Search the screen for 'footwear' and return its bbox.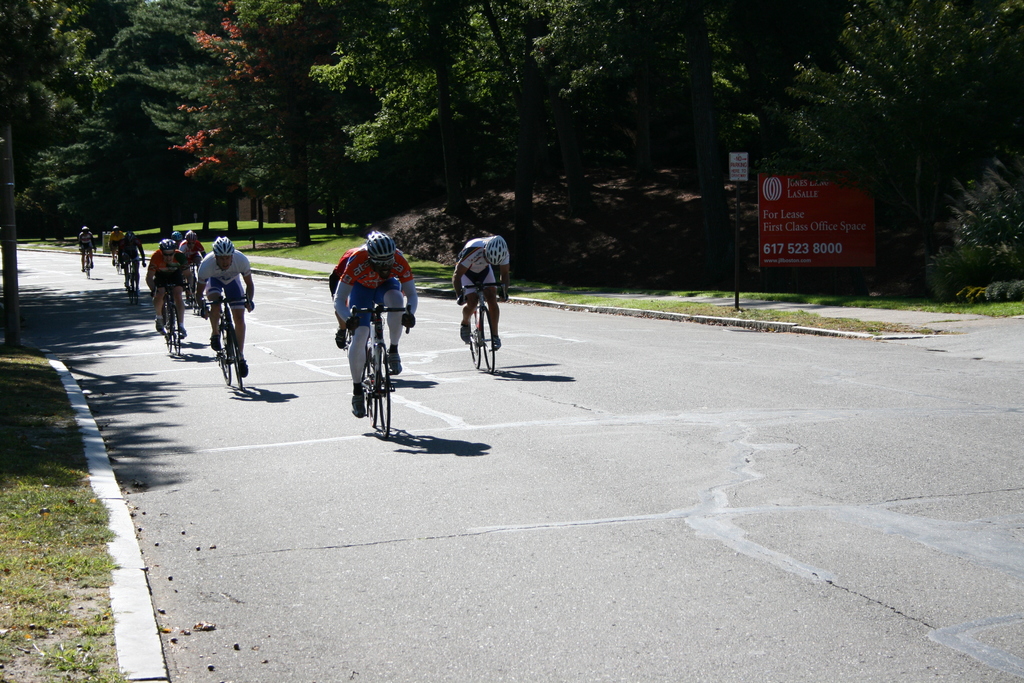
Found: crop(338, 395, 365, 419).
